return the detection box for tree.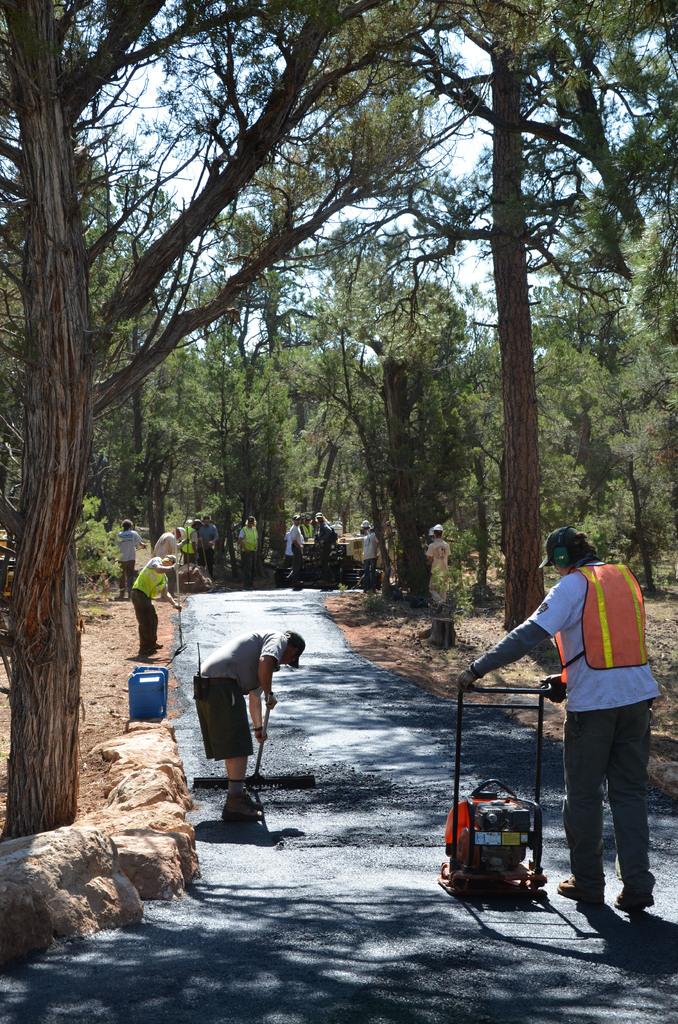
left=0, top=0, right=491, bottom=844.
